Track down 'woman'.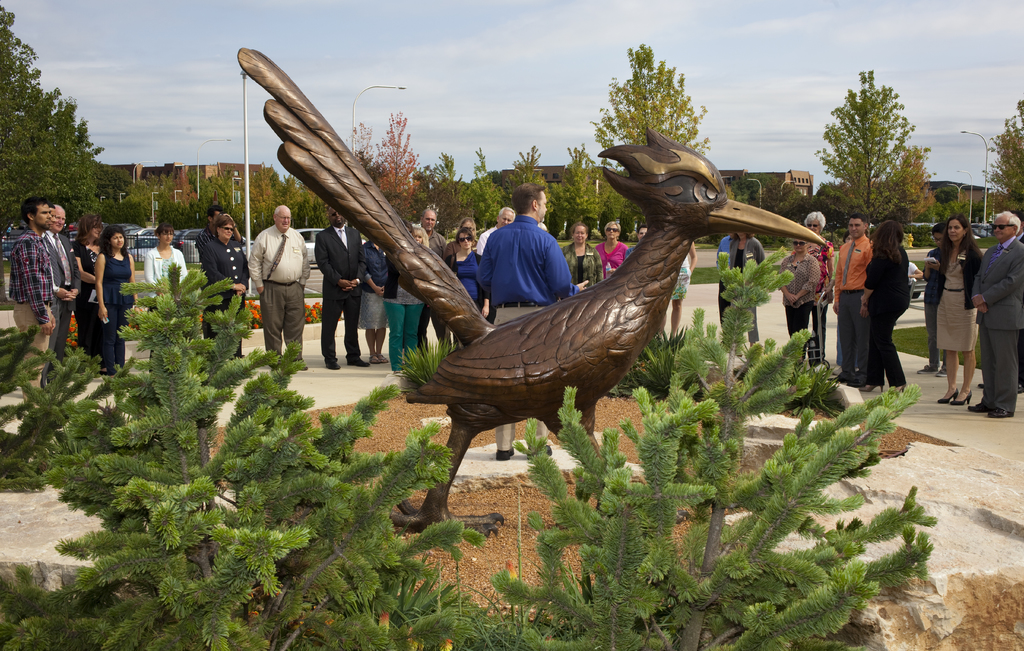
Tracked to 725,228,764,356.
